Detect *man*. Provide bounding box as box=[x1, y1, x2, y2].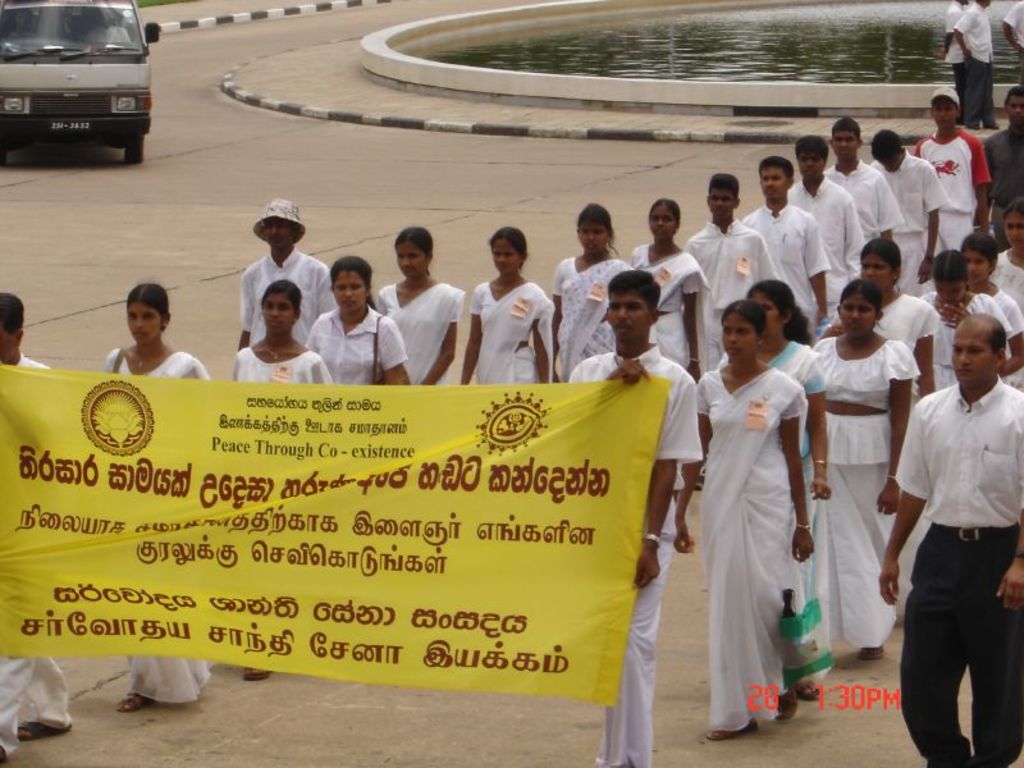
box=[948, 0, 996, 119].
